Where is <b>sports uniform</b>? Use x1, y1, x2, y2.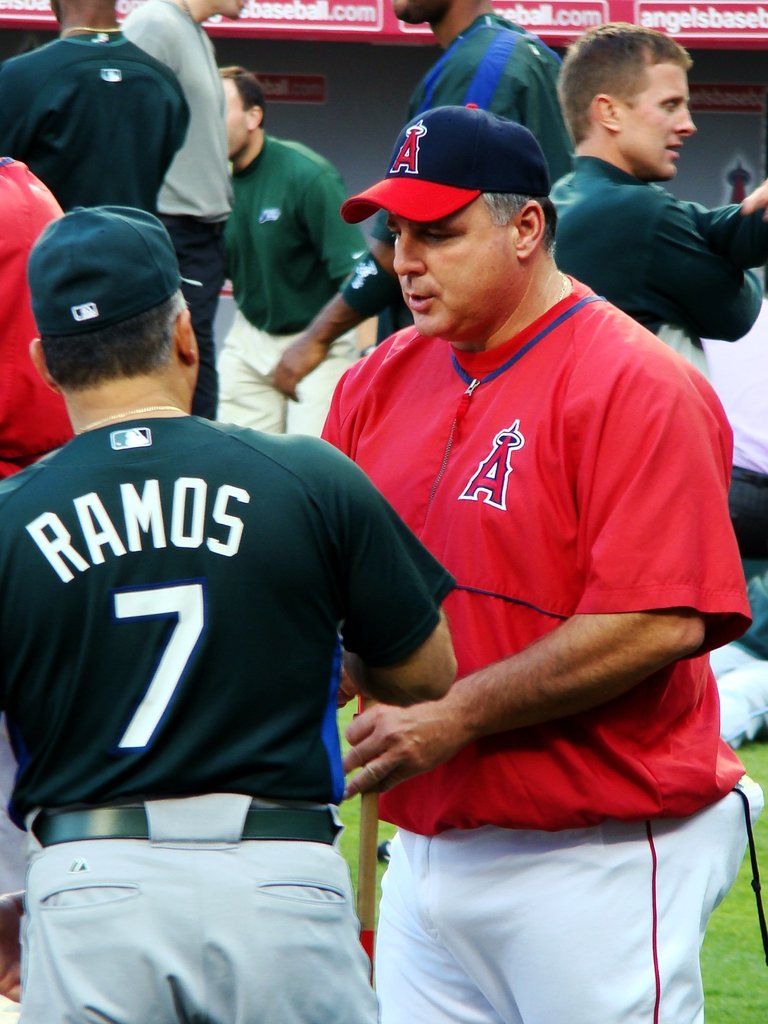
549, 159, 766, 365.
